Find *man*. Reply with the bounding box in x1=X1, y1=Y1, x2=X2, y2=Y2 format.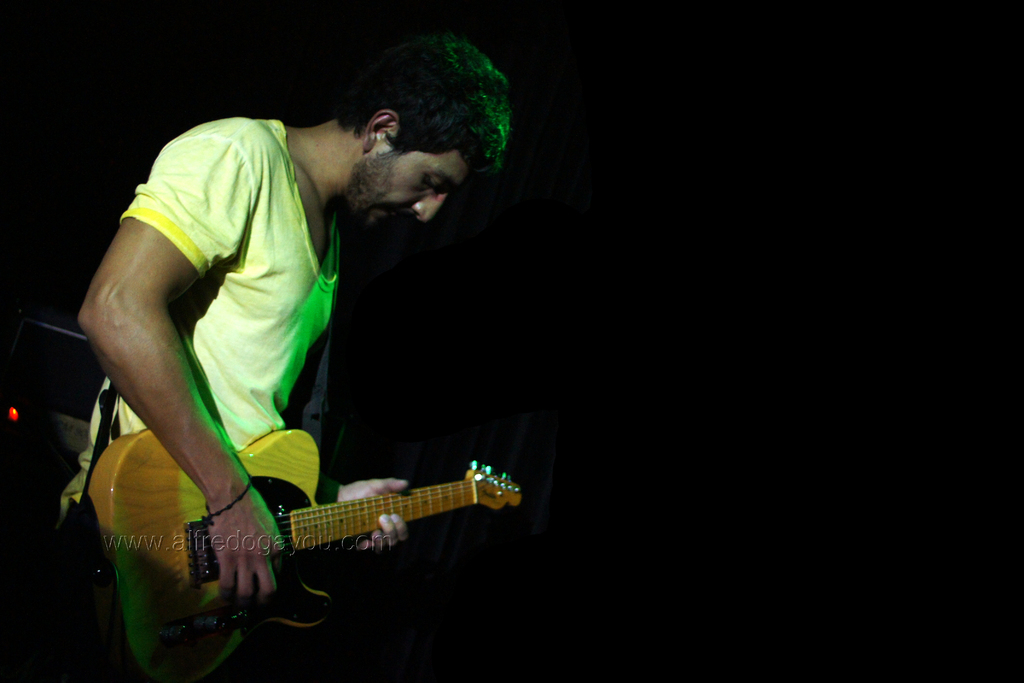
x1=44, y1=42, x2=586, y2=661.
